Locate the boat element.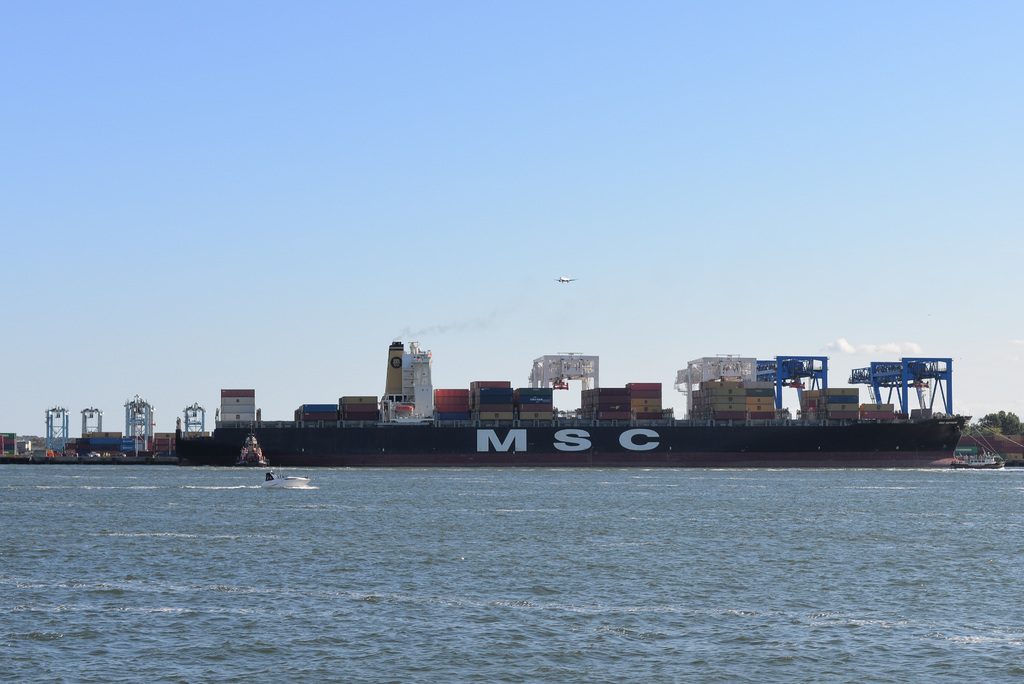
Element bbox: x1=234 y1=330 x2=980 y2=457.
